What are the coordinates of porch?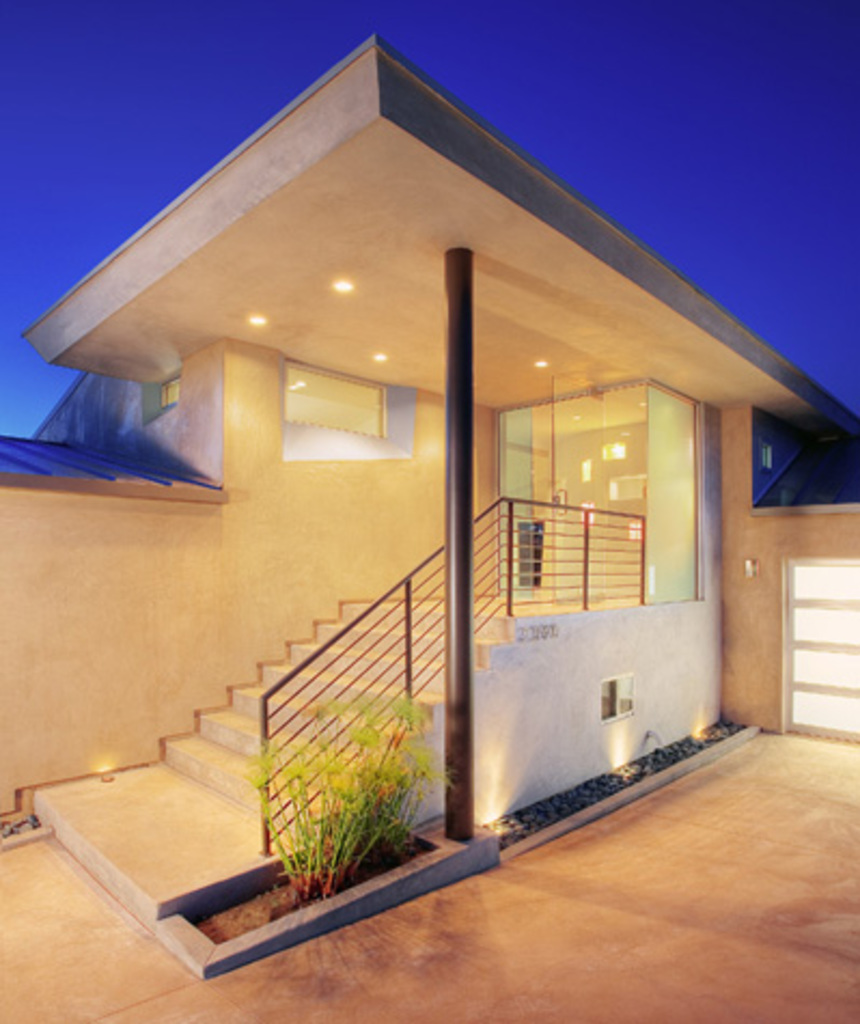
bbox=(138, 466, 660, 873).
